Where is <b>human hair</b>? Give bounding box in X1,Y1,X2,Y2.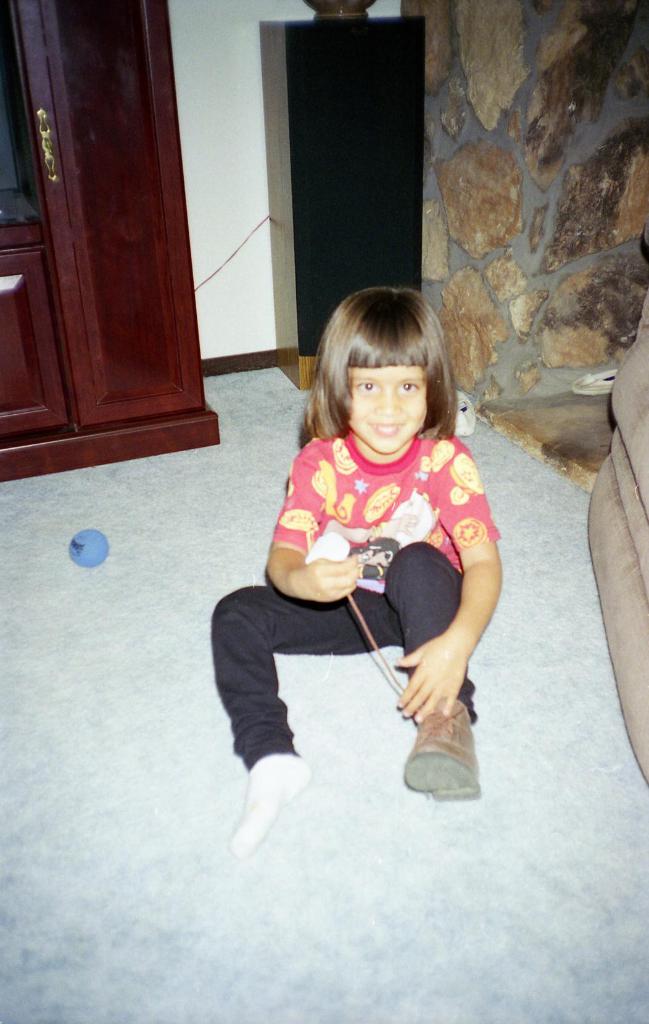
303,282,453,456.
